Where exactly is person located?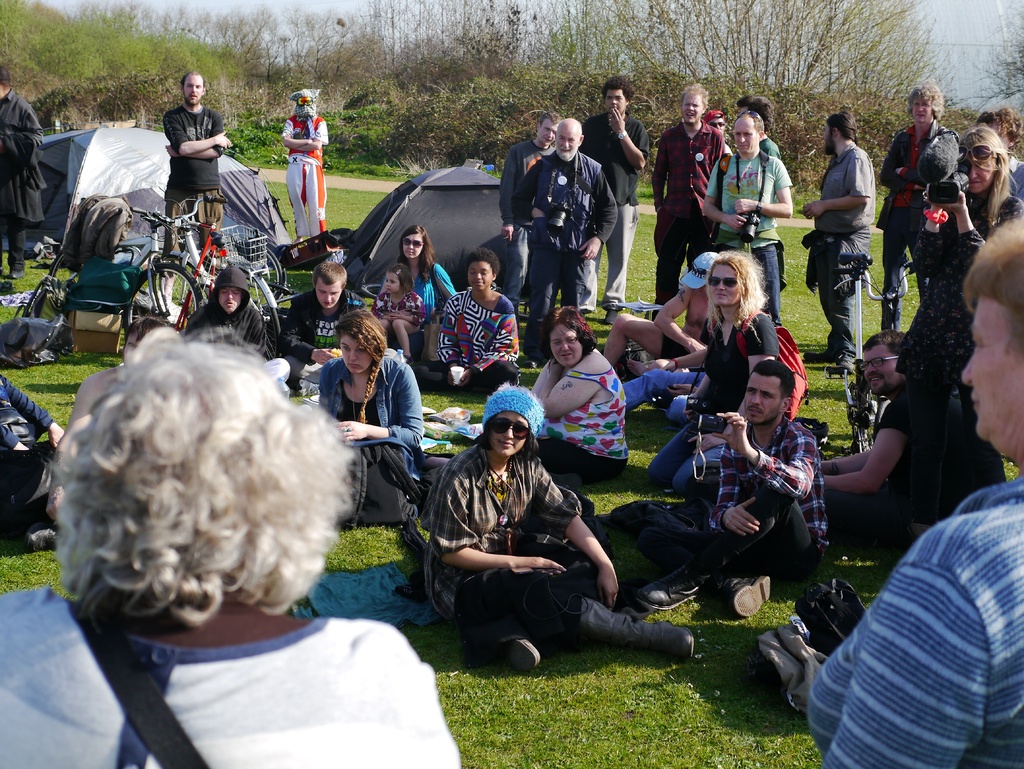
Its bounding box is box(876, 83, 963, 327).
